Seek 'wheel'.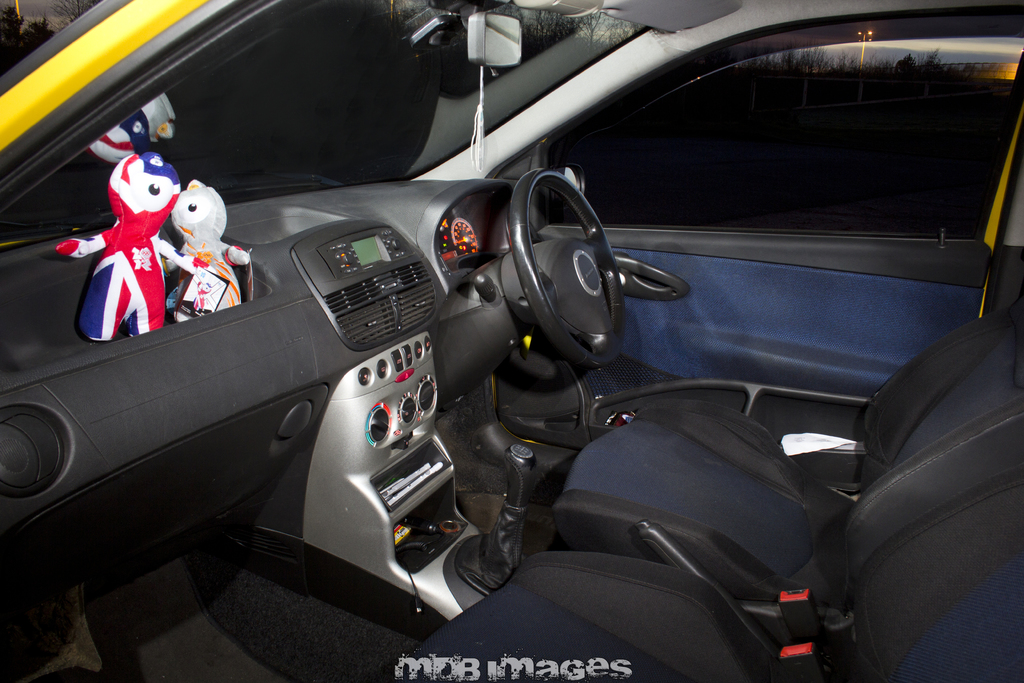
[left=525, top=169, right=637, bottom=345].
